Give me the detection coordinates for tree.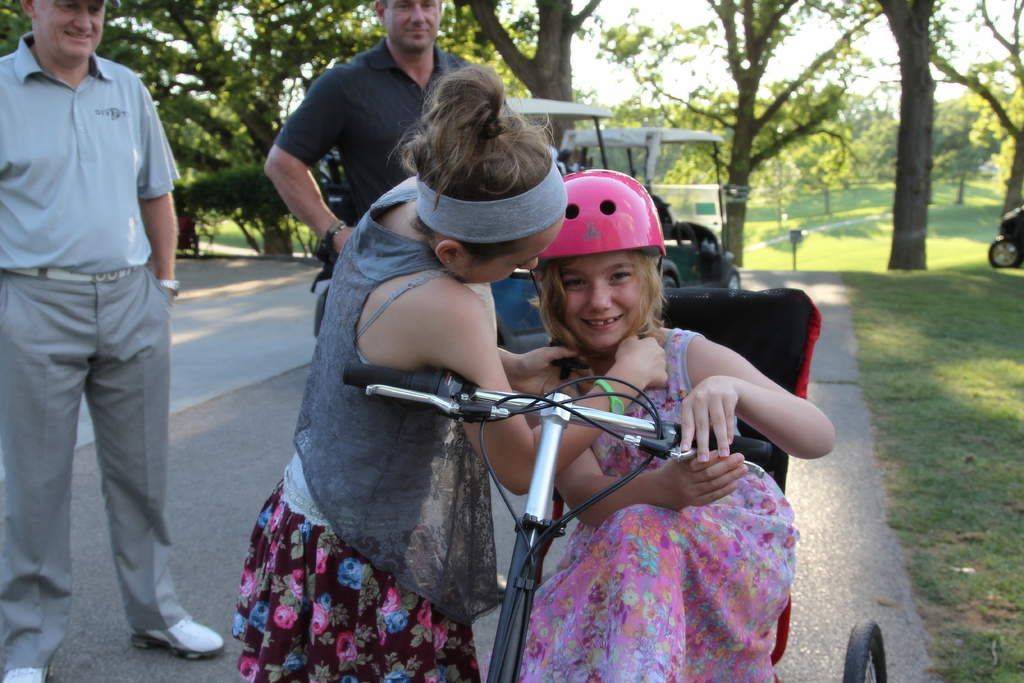
(left=934, top=100, right=990, bottom=206).
